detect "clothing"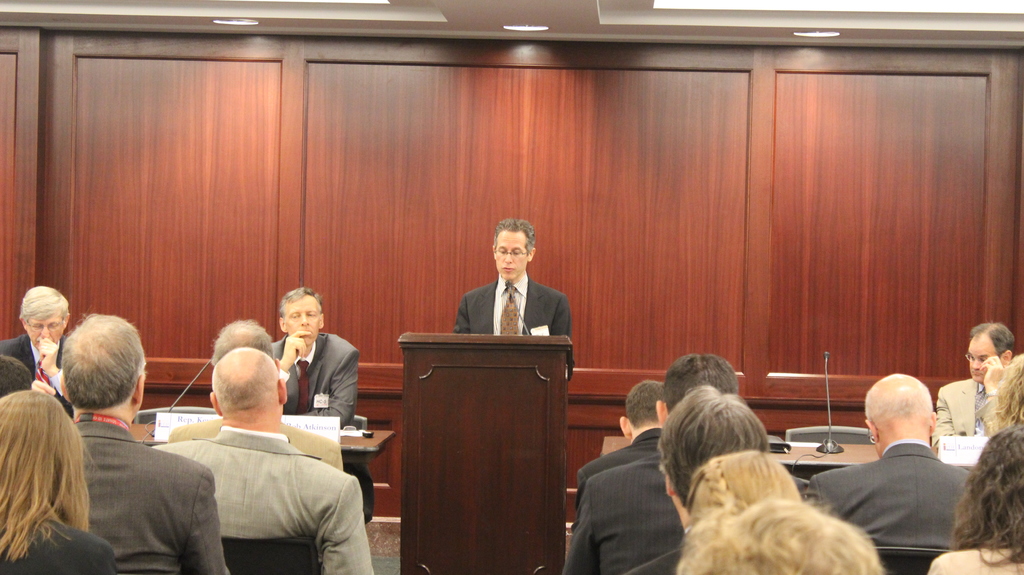
557,447,686,574
